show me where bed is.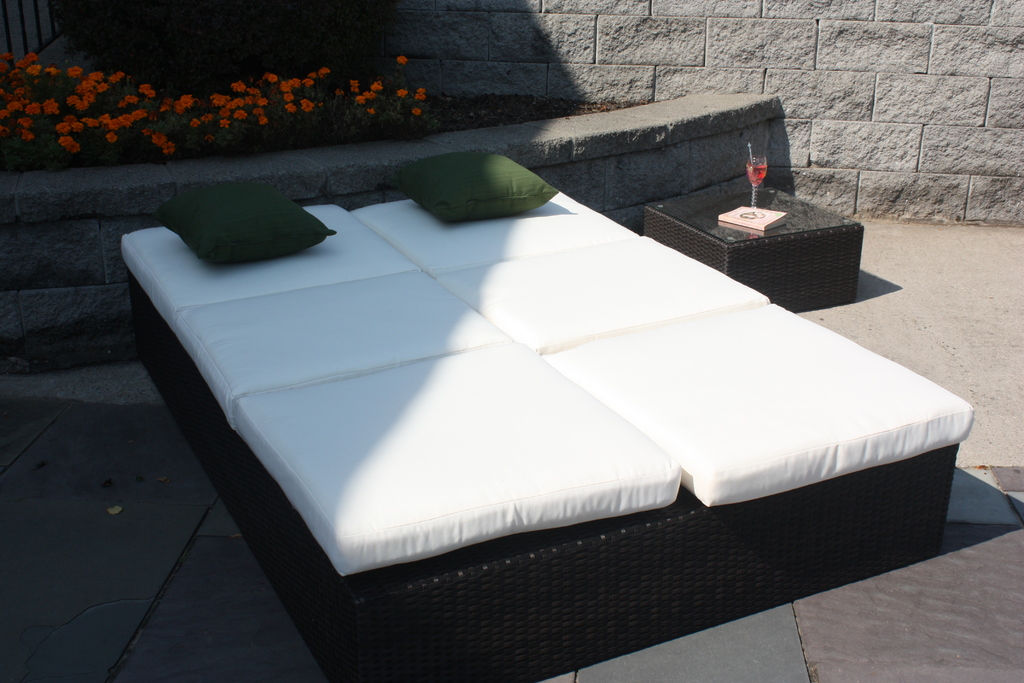
bed is at {"left": 105, "top": 81, "right": 947, "bottom": 643}.
